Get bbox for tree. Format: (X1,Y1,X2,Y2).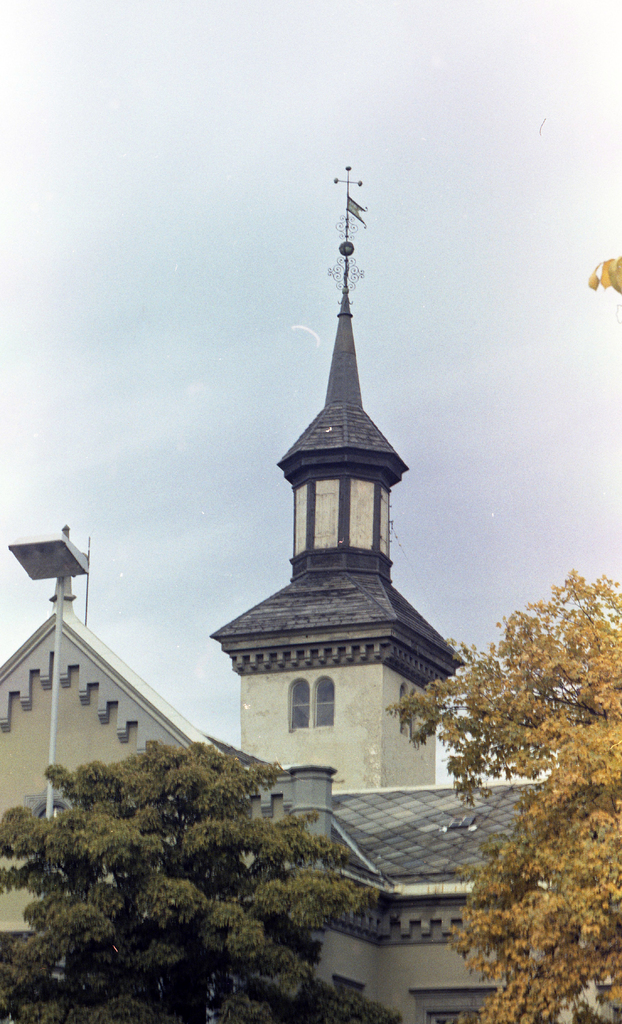
(9,704,373,992).
